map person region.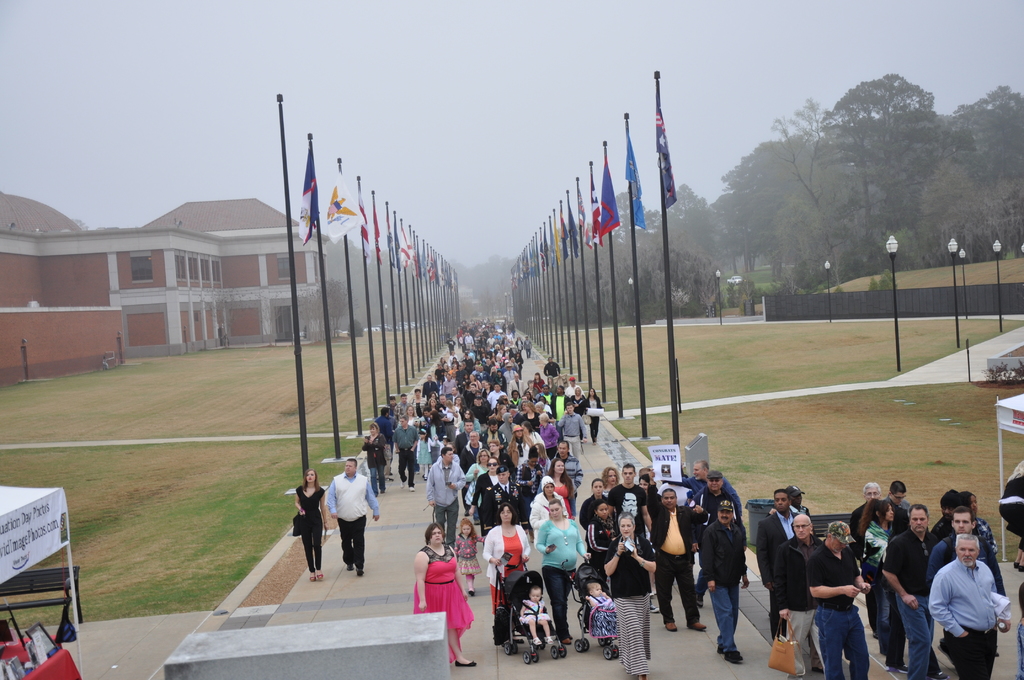
Mapped to (left=608, top=464, right=644, bottom=555).
